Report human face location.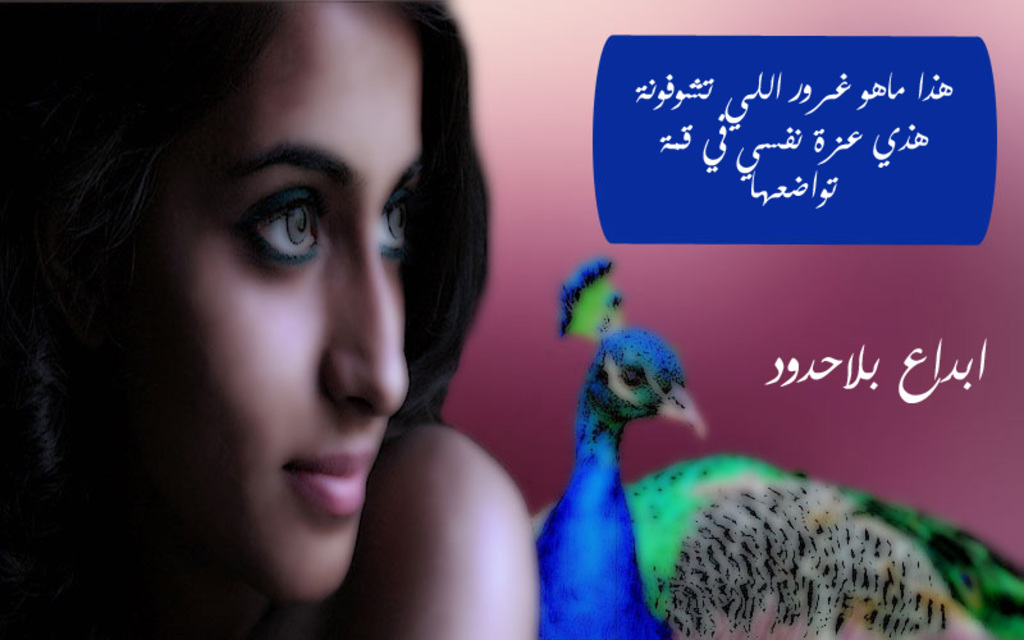
Report: Rect(166, 0, 425, 608).
